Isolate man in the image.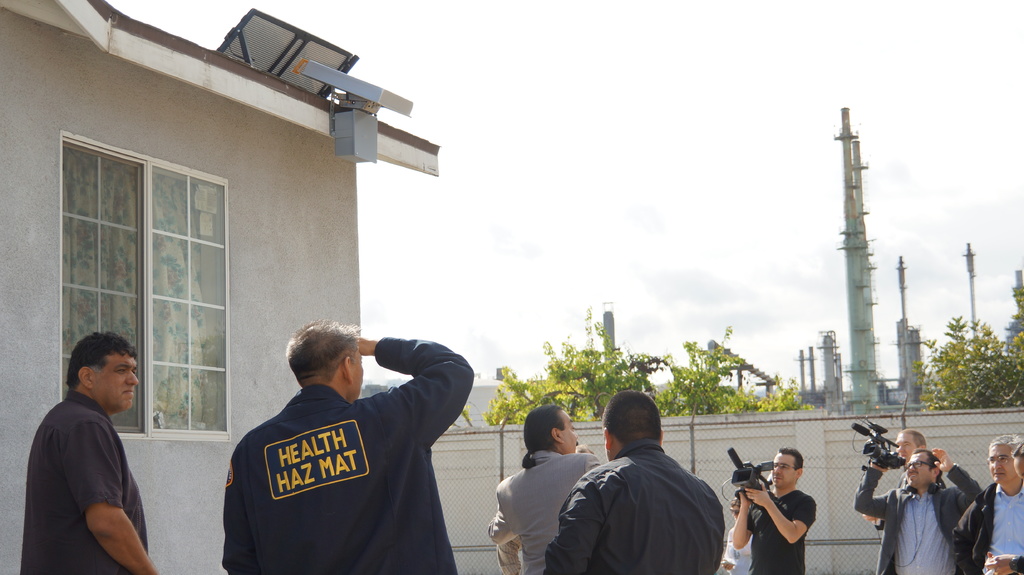
Isolated region: bbox=(859, 429, 945, 534).
